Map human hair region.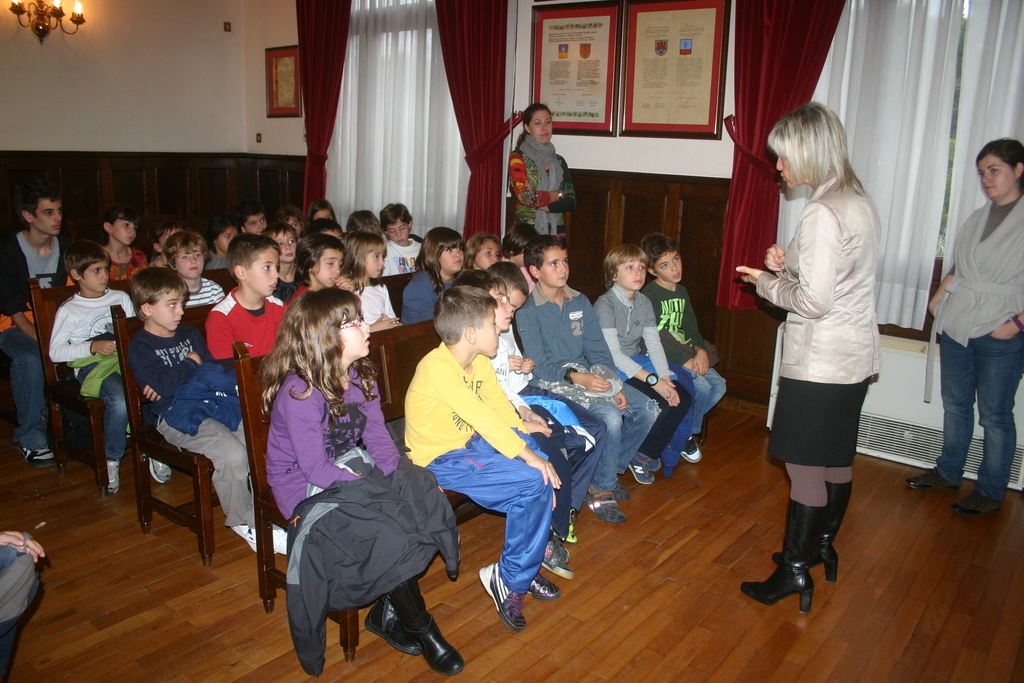
Mapped to rect(254, 283, 383, 425).
